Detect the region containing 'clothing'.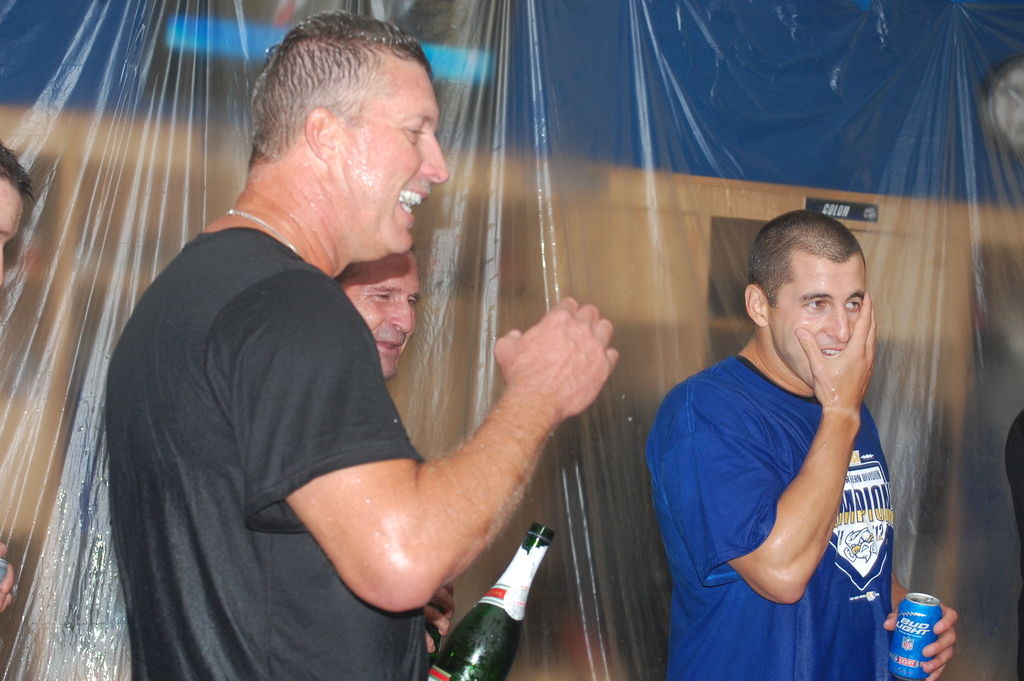
(1002,412,1023,680).
